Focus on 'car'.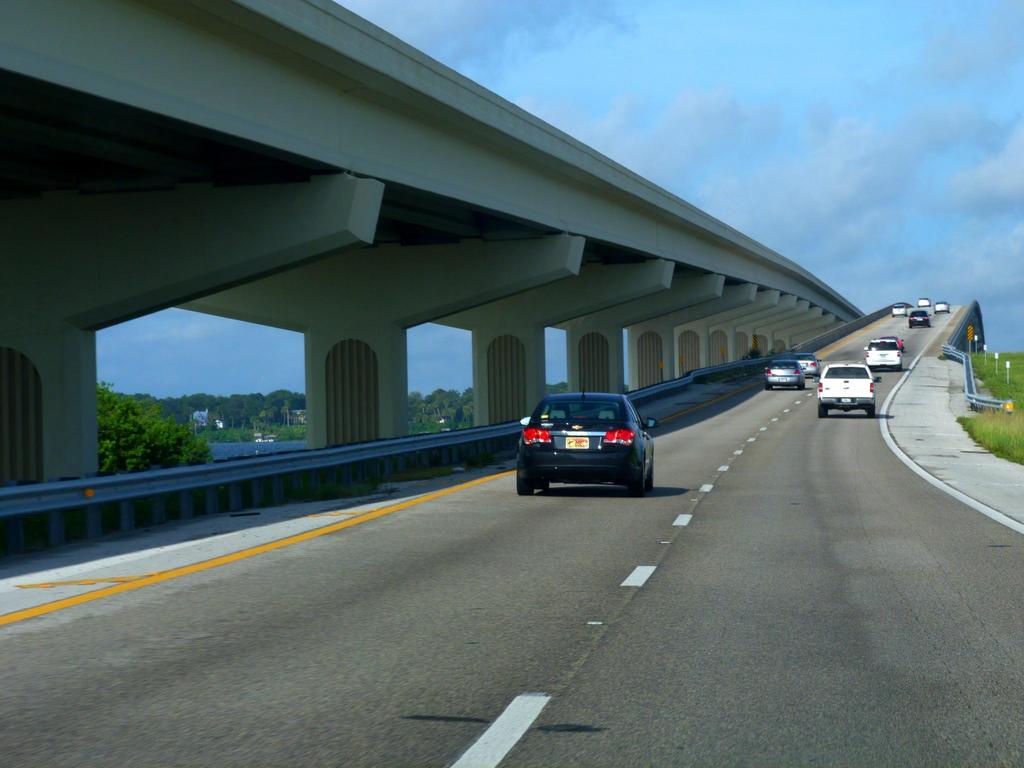
Focused at 868,339,901,365.
